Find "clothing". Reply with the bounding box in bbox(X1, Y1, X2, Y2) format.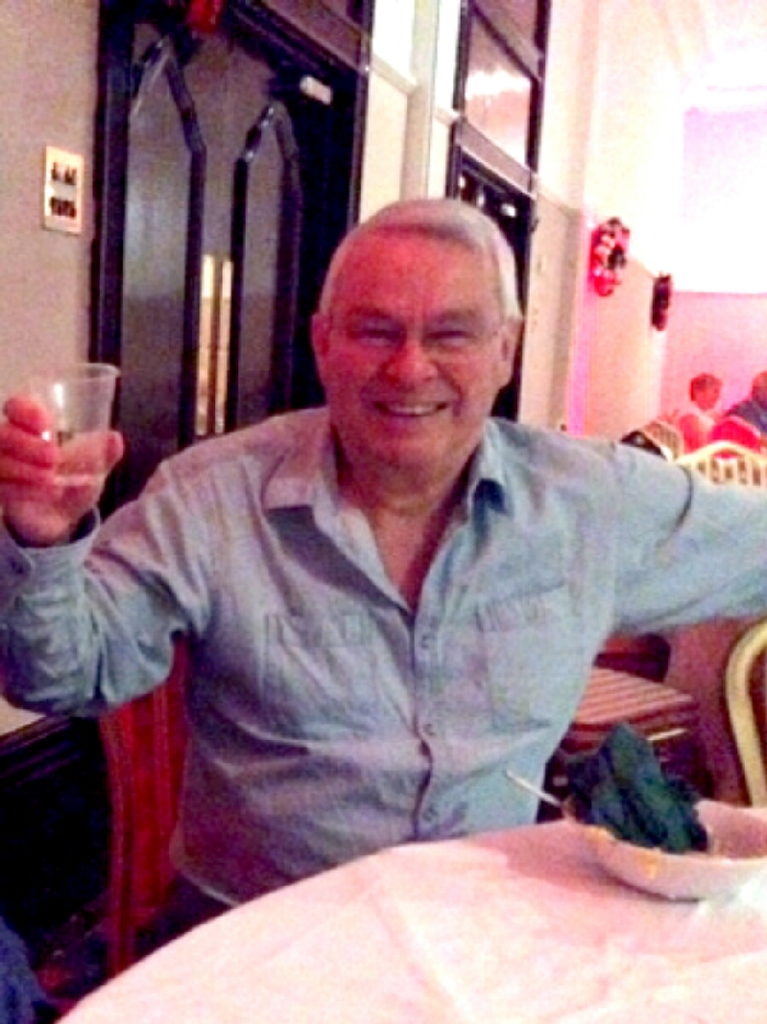
bbox(681, 410, 718, 445).
